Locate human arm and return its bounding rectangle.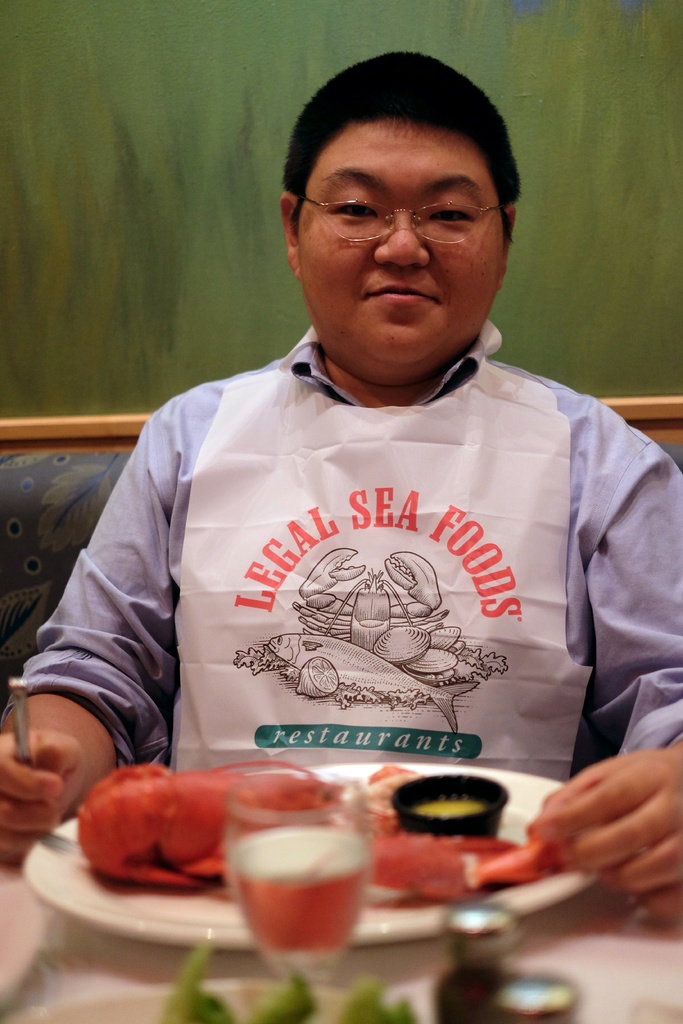
pyautogui.locateOnScreen(23, 458, 209, 852).
